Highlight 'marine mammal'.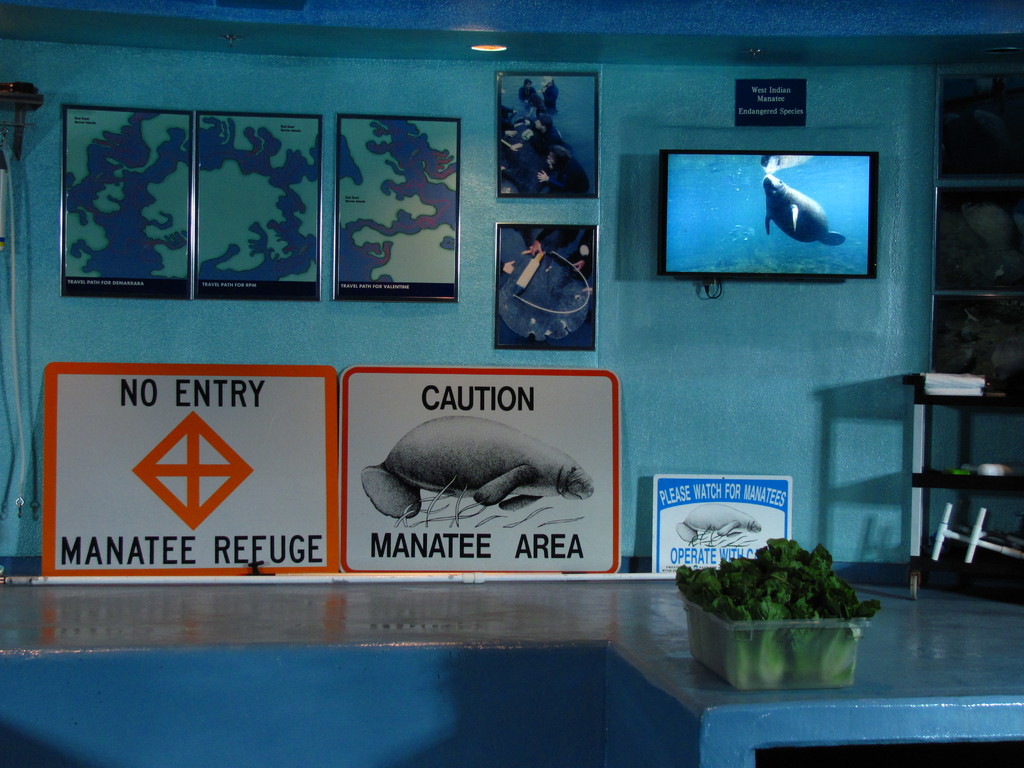
Highlighted region: rect(365, 404, 599, 527).
